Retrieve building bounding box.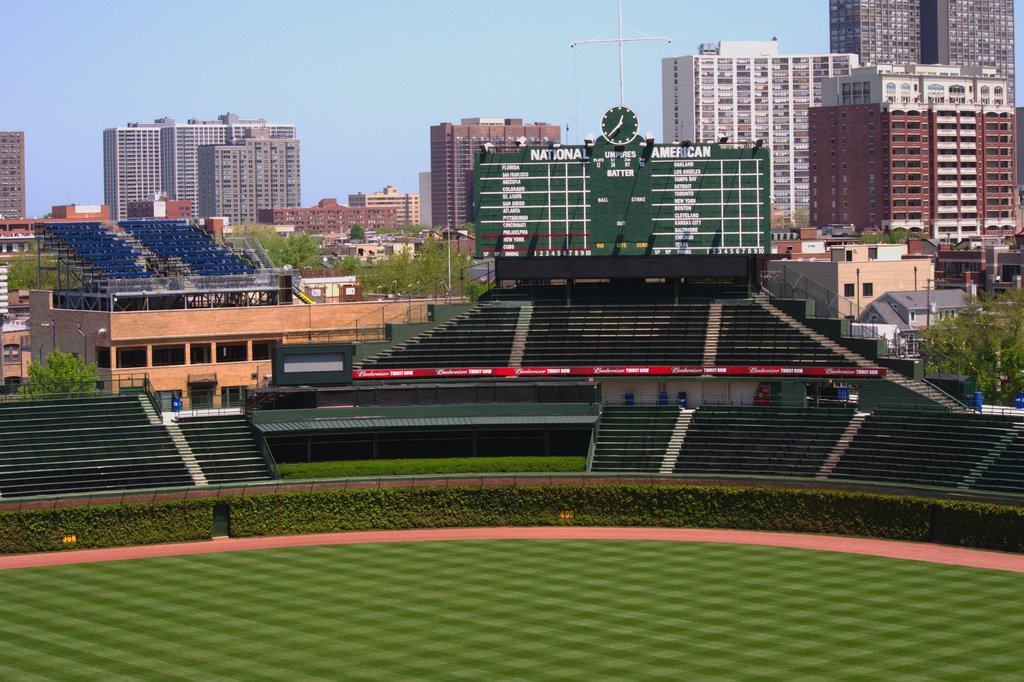
Bounding box: box(111, 117, 305, 236).
